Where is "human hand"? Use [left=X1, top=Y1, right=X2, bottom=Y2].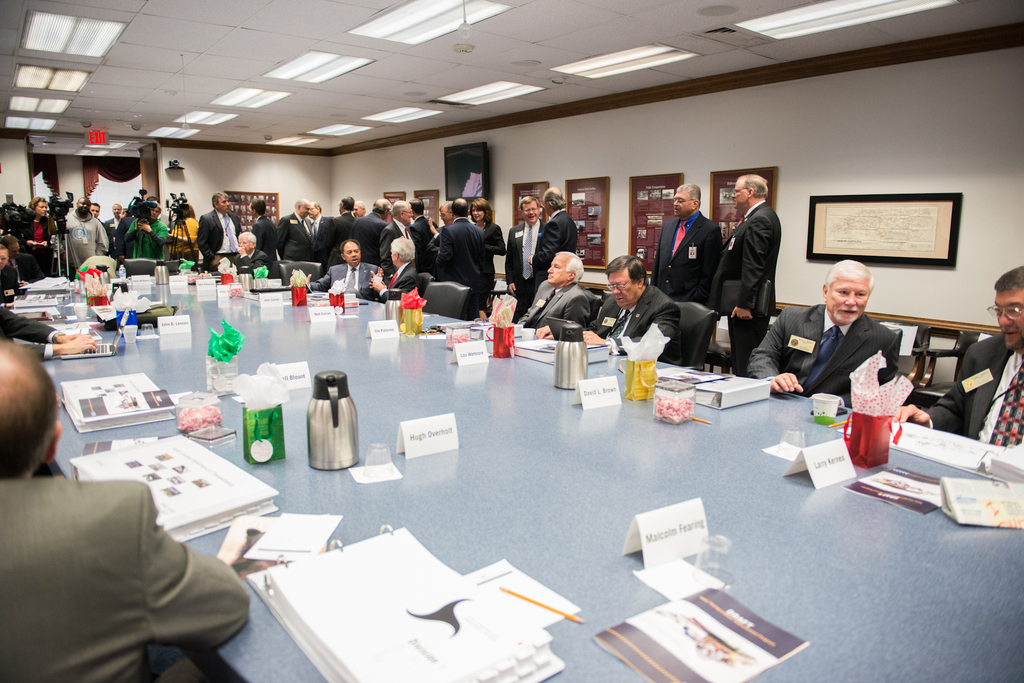
[left=728, top=307, right=755, bottom=321].
